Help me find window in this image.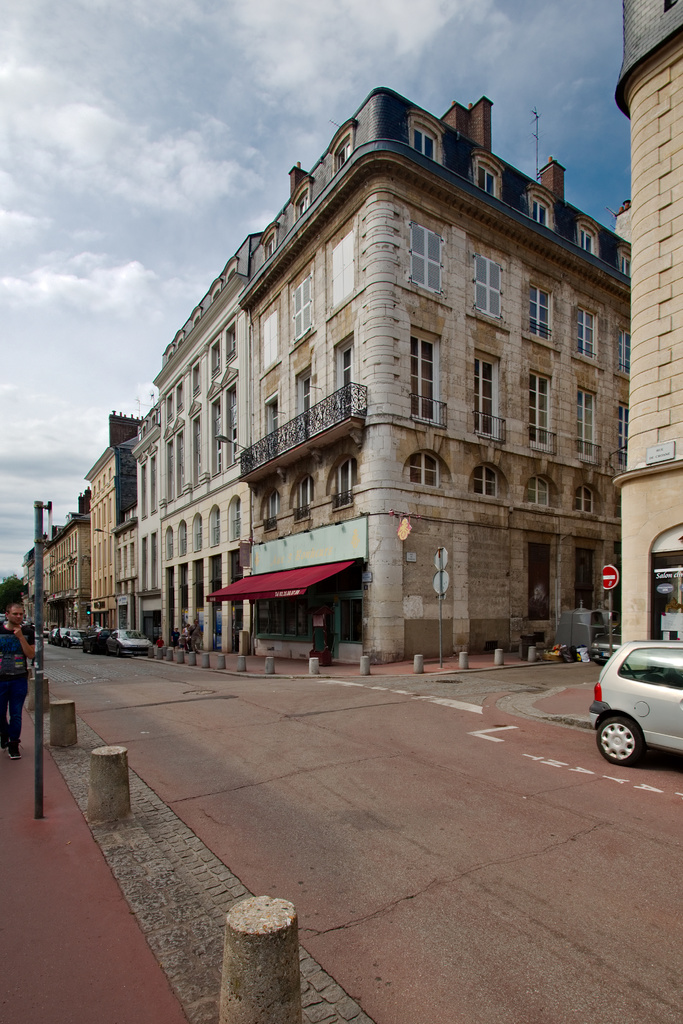
Found it: (left=167, top=440, right=186, bottom=496).
